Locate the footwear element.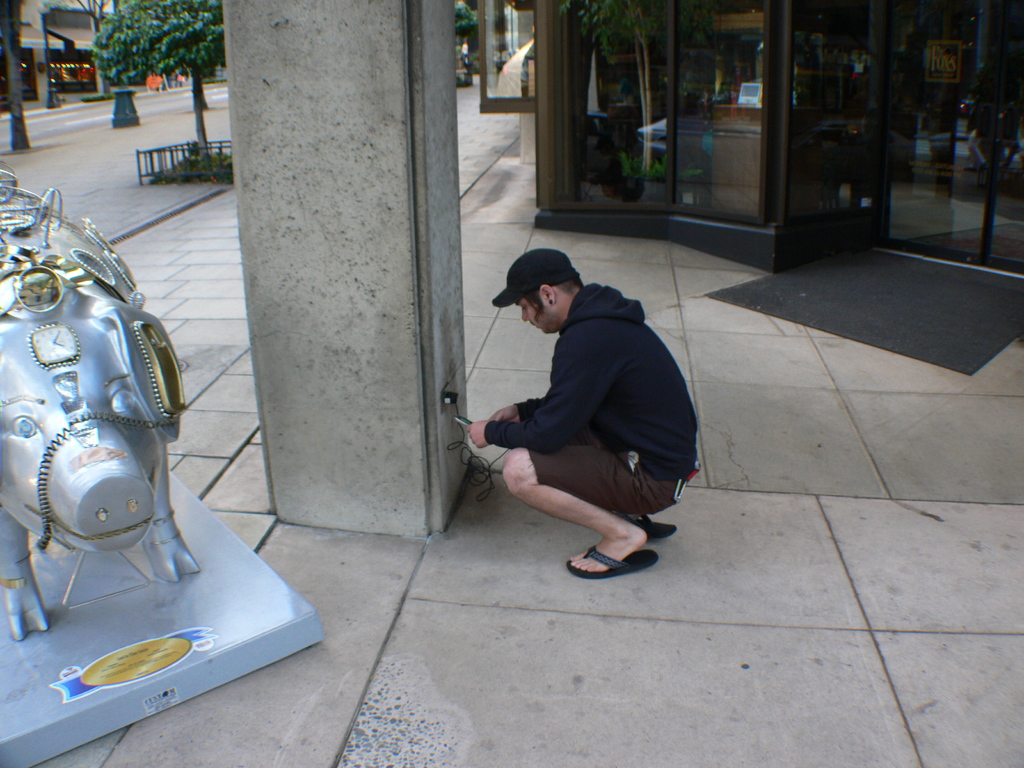
Element bbox: [left=607, top=511, right=678, bottom=541].
